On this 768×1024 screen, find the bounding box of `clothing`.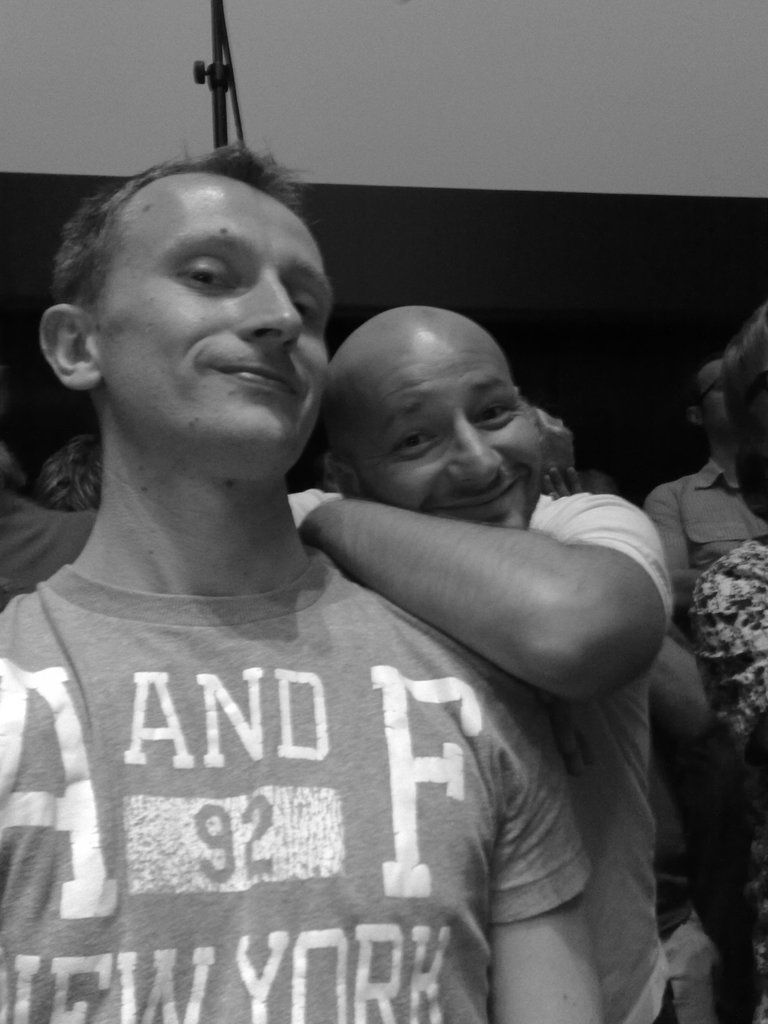
Bounding box: detection(0, 451, 107, 615).
